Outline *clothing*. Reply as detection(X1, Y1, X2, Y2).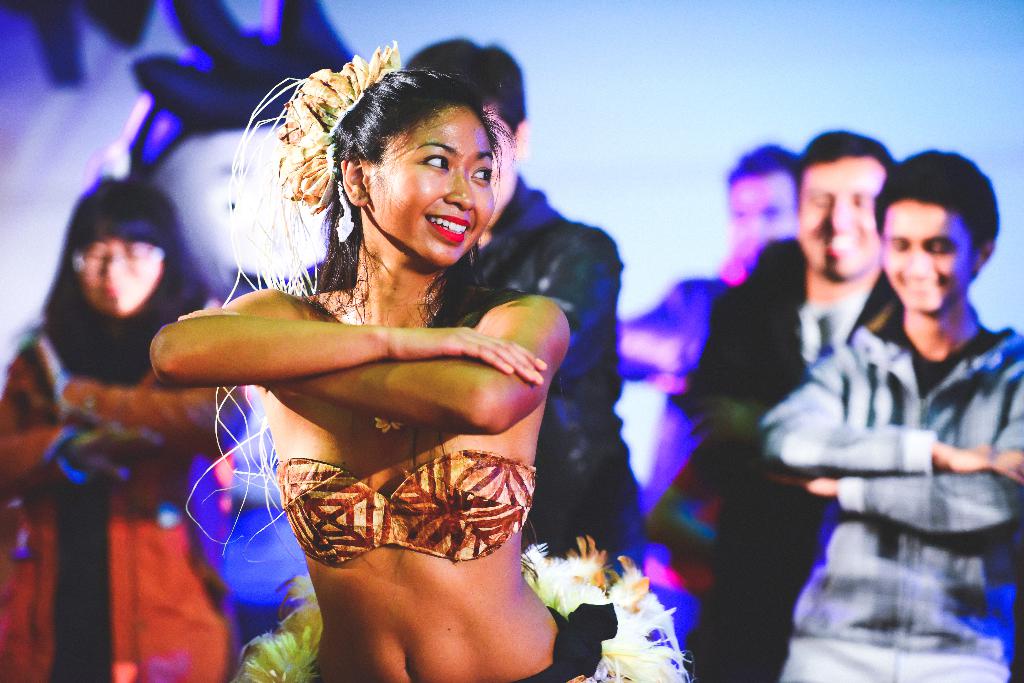
detection(638, 226, 902, 682).
